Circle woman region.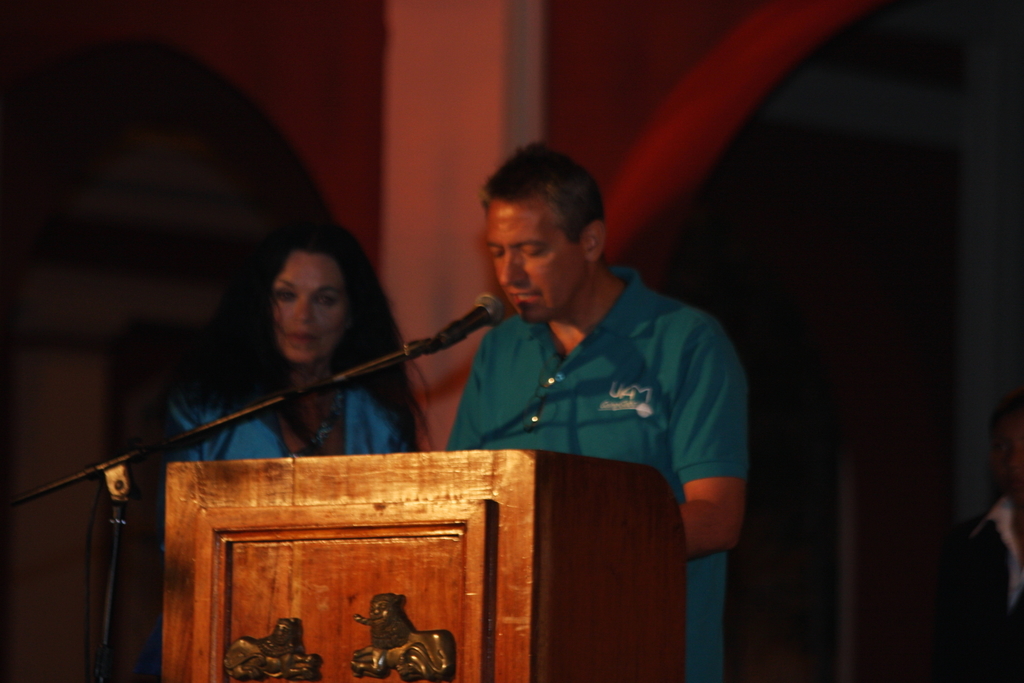
Region: detection(145, 205, 442, 491).
